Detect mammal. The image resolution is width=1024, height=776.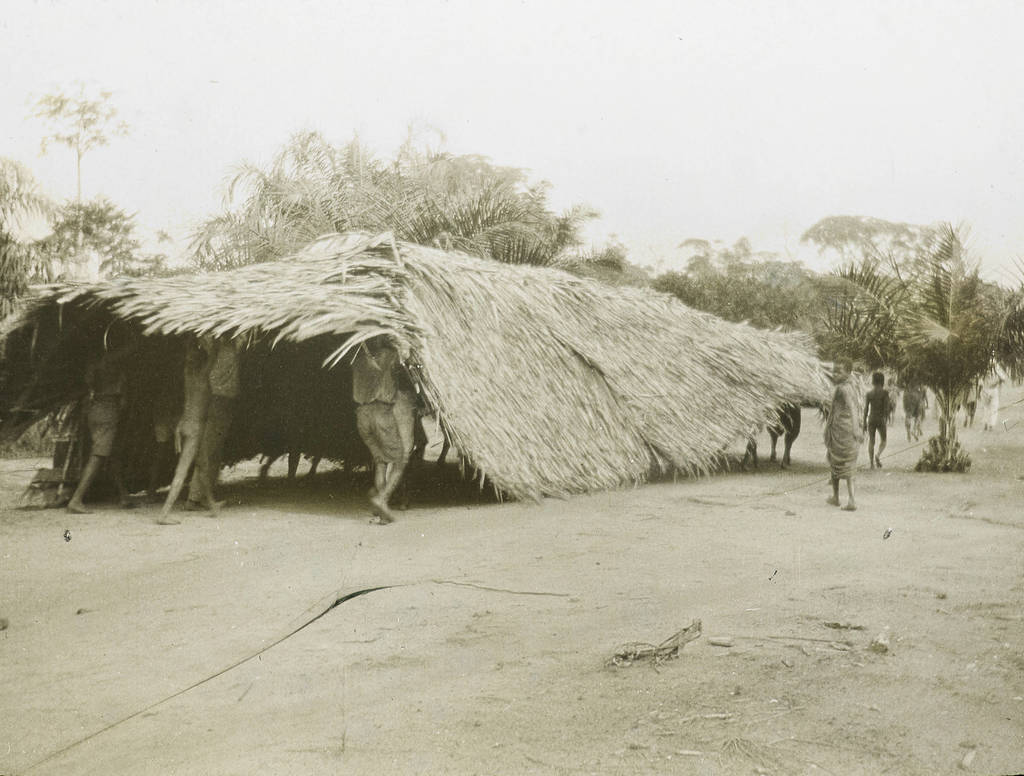
[976, 353, 1005, 436].
